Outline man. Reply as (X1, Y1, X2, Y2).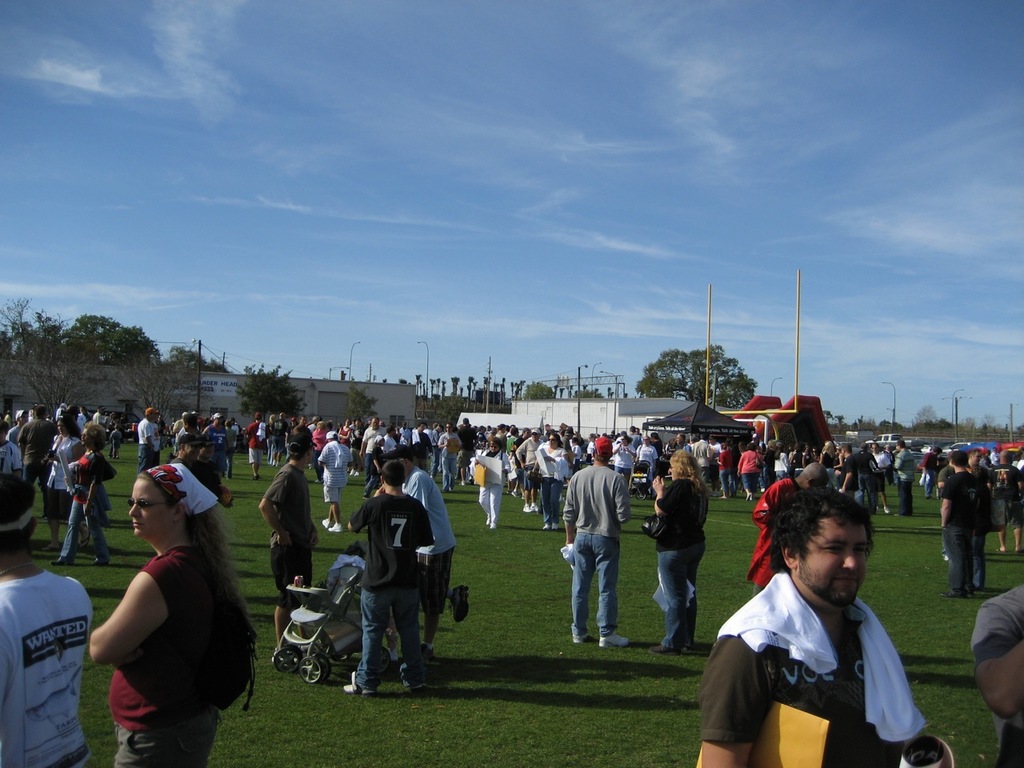
(977, 582, 1023, 767).
